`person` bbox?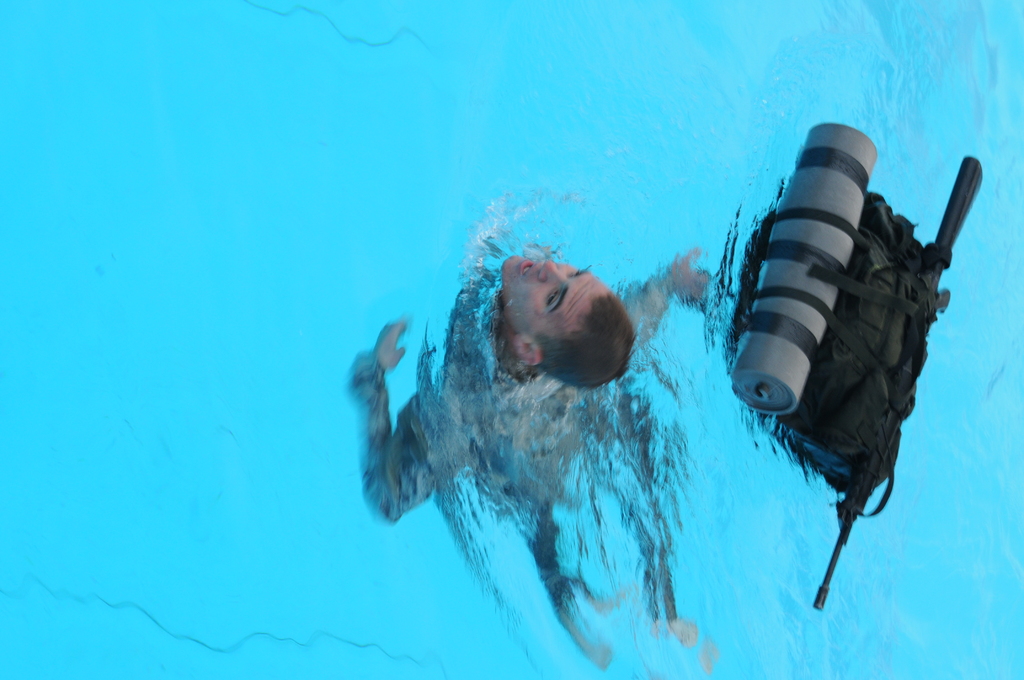
(347,238,717,676)
